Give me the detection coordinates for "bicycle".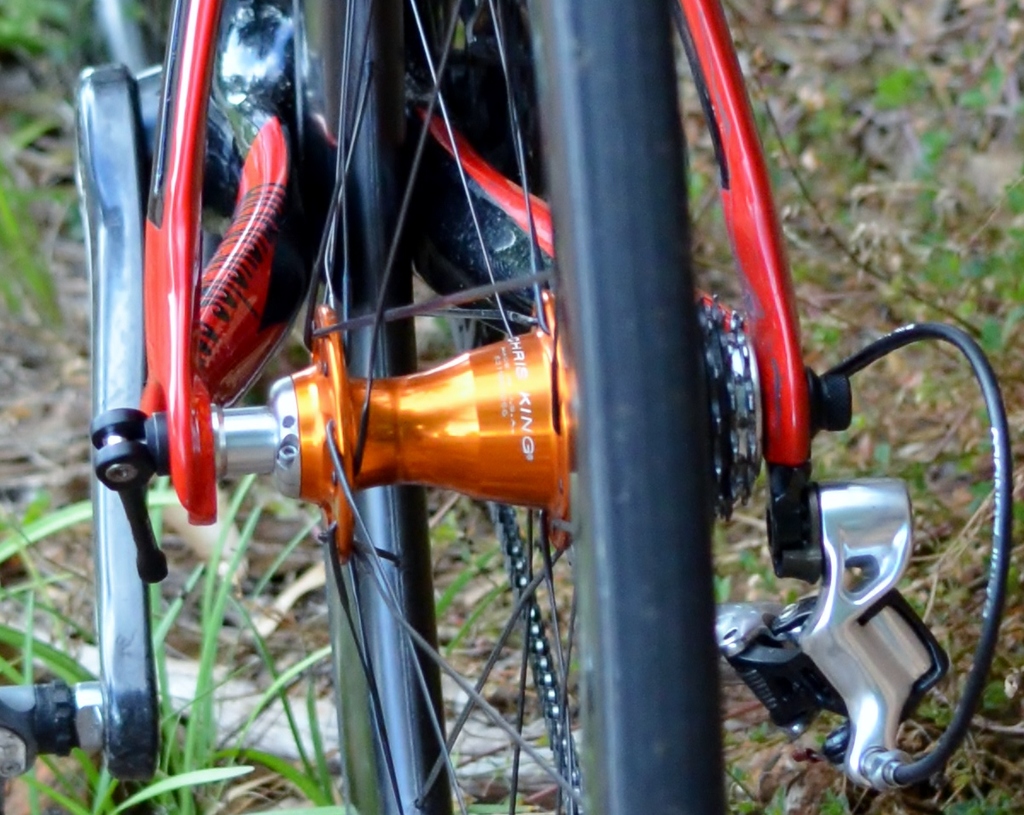
bbox(0, 0, 1011, 814).
